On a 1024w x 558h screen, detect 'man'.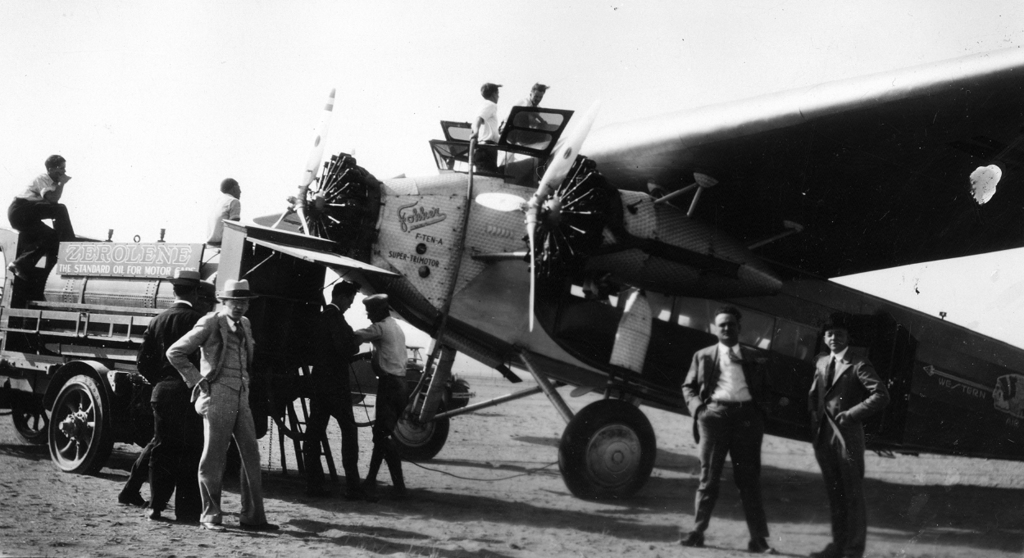
{"left": 471, "top": 82, "right": 505, "bottom": 185}.
